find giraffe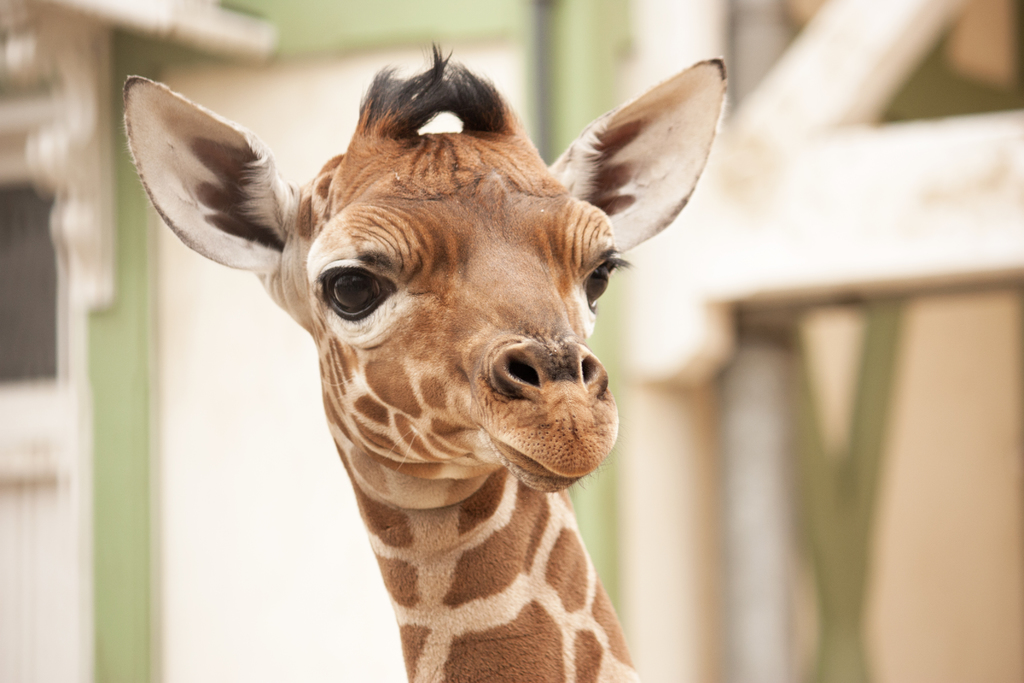
l=149, t=38, r=711, b=682
